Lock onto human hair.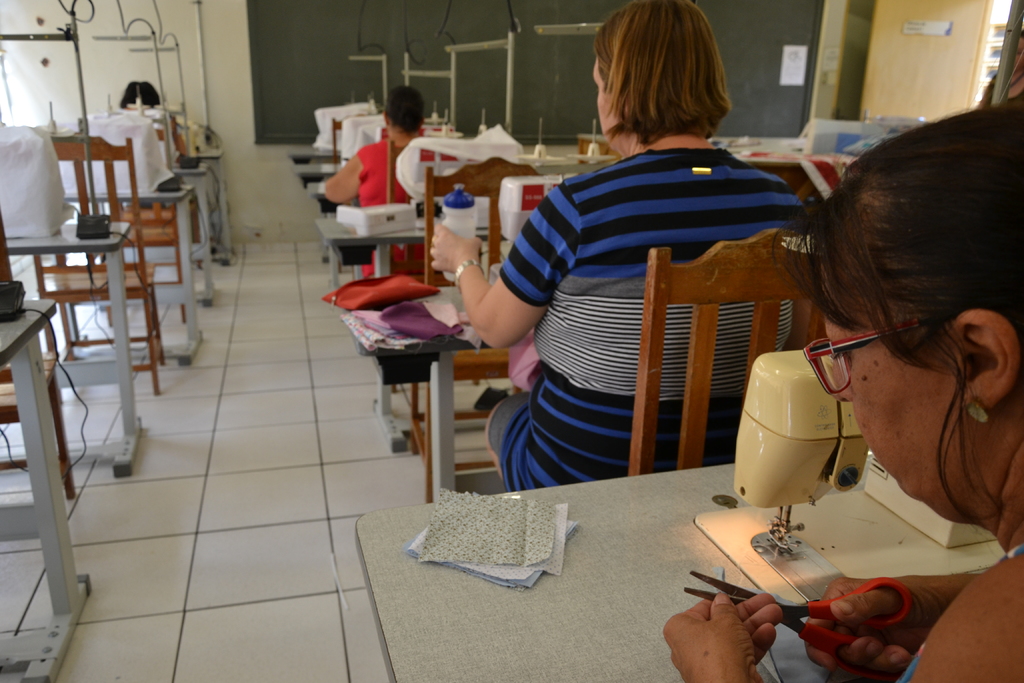
Locked: x1=781 y1=115 x2=1023 y2=514.
